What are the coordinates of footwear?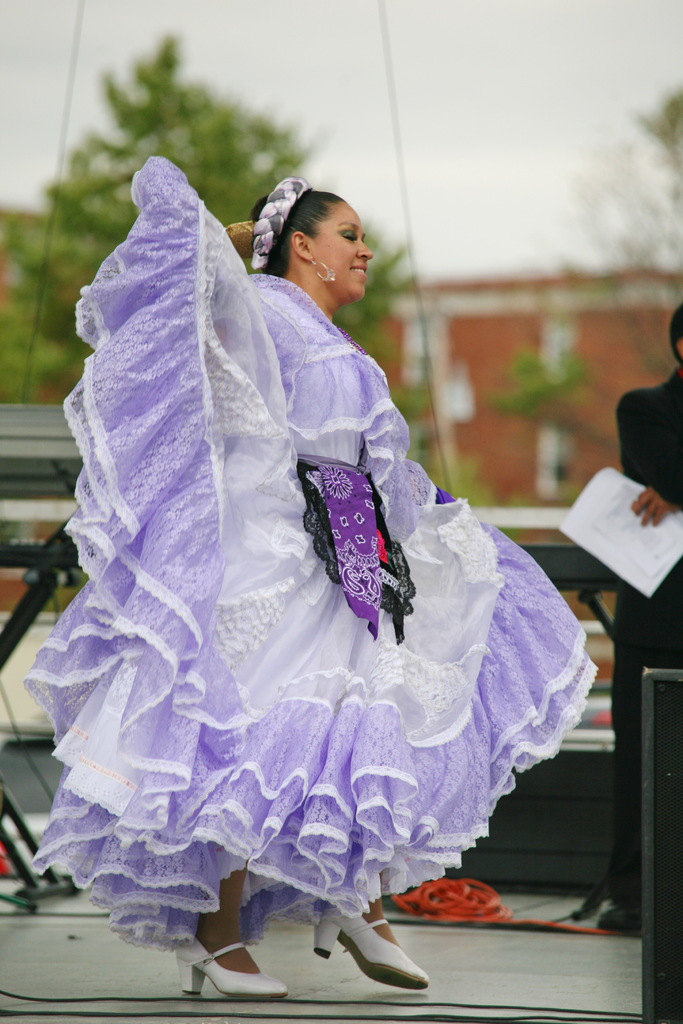
316 899 424 991.
